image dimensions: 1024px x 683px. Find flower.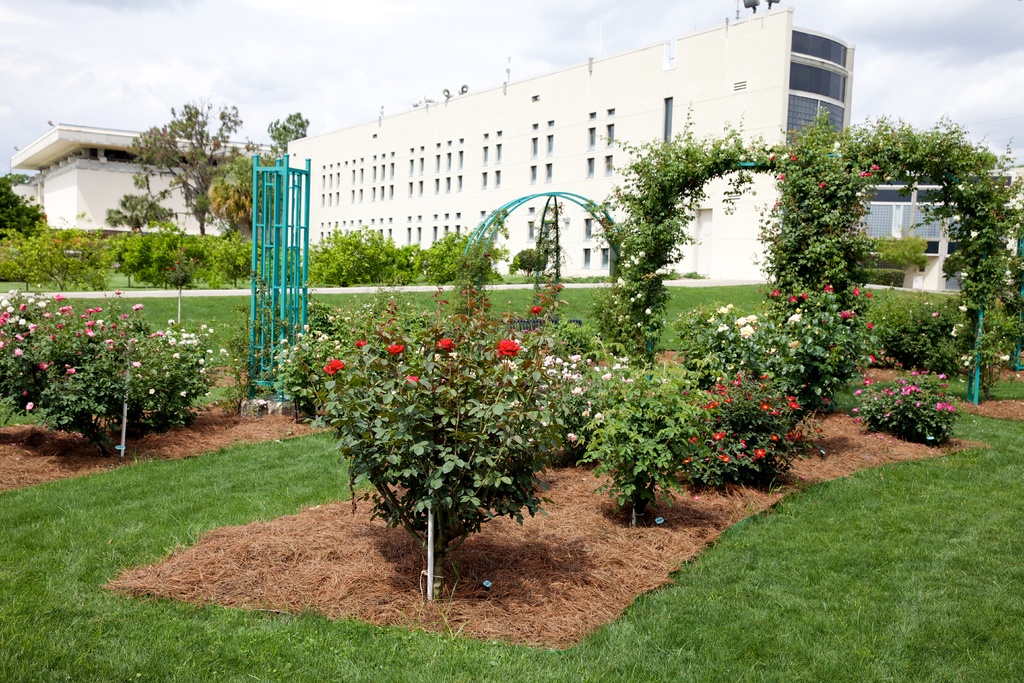
93 306 104 312.
